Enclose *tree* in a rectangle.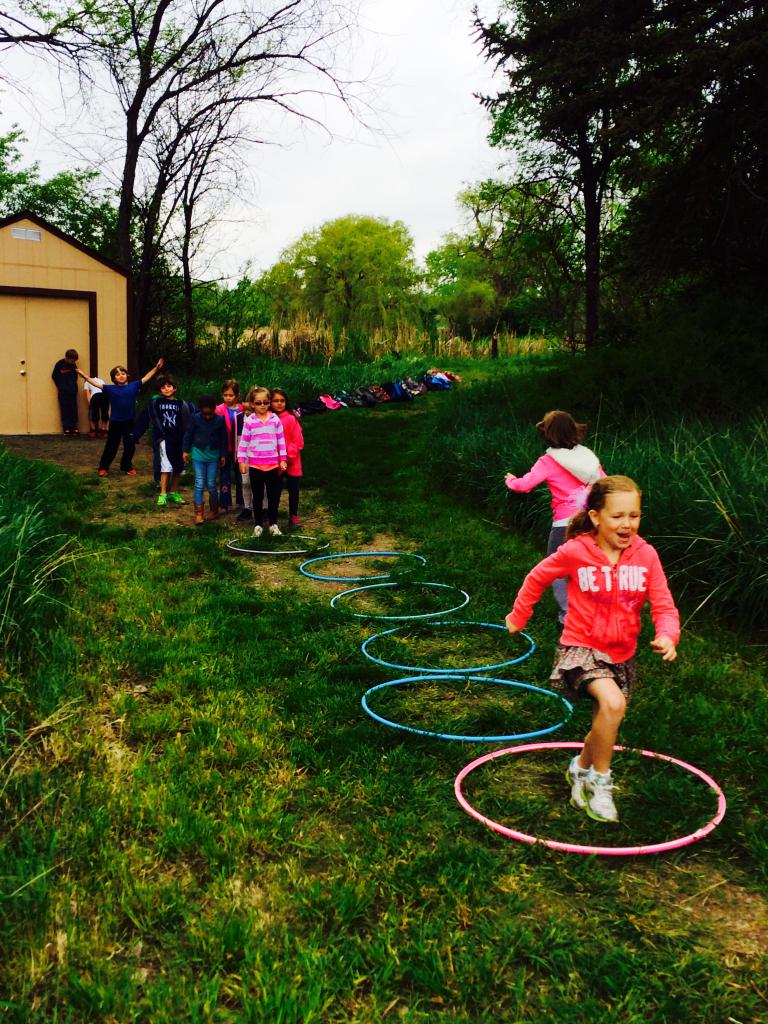
pyautogui.locateOnScreen(463, 178, 587, 333).
